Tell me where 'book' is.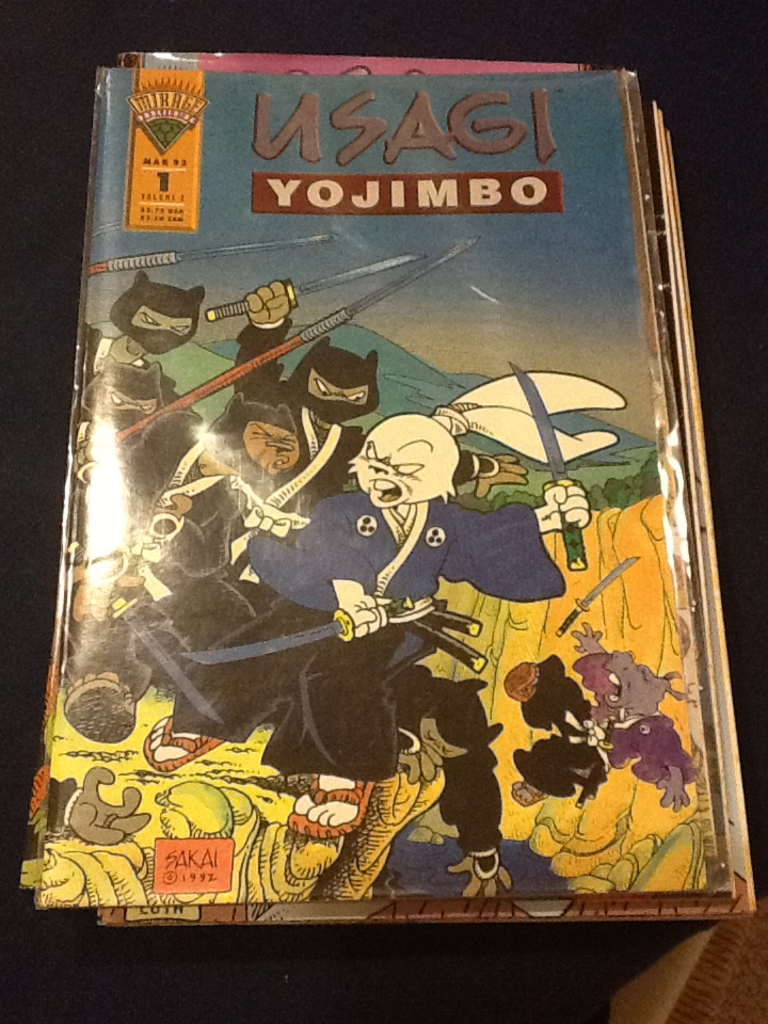
'book' is at box=[58, 0, 718, 994].
